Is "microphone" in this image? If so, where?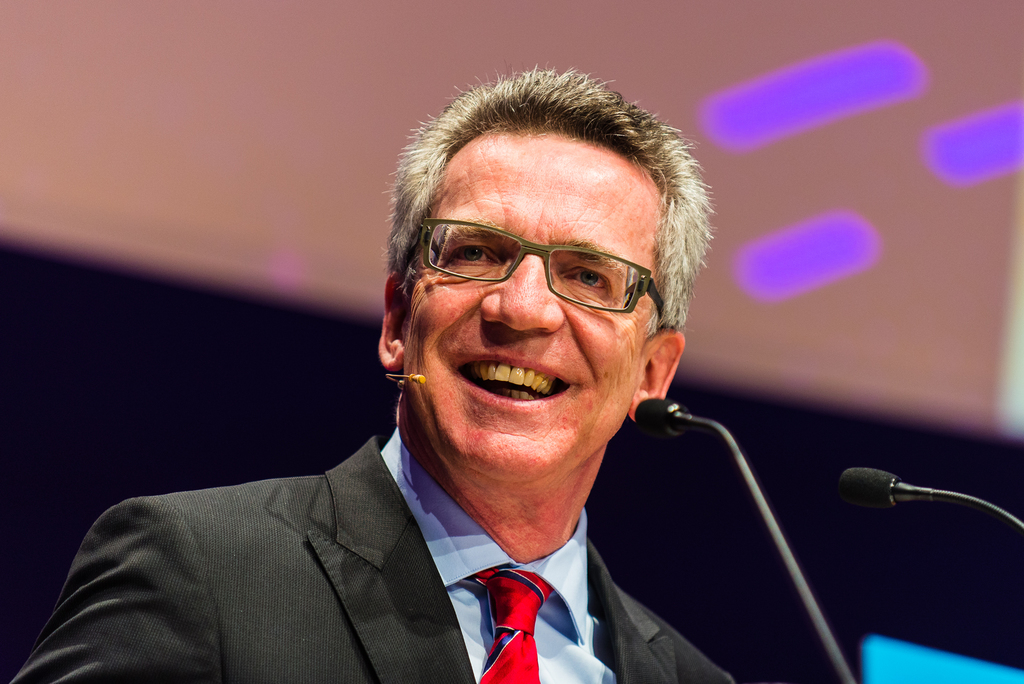
Yes, at select_region(632, 399, 692, 440).
